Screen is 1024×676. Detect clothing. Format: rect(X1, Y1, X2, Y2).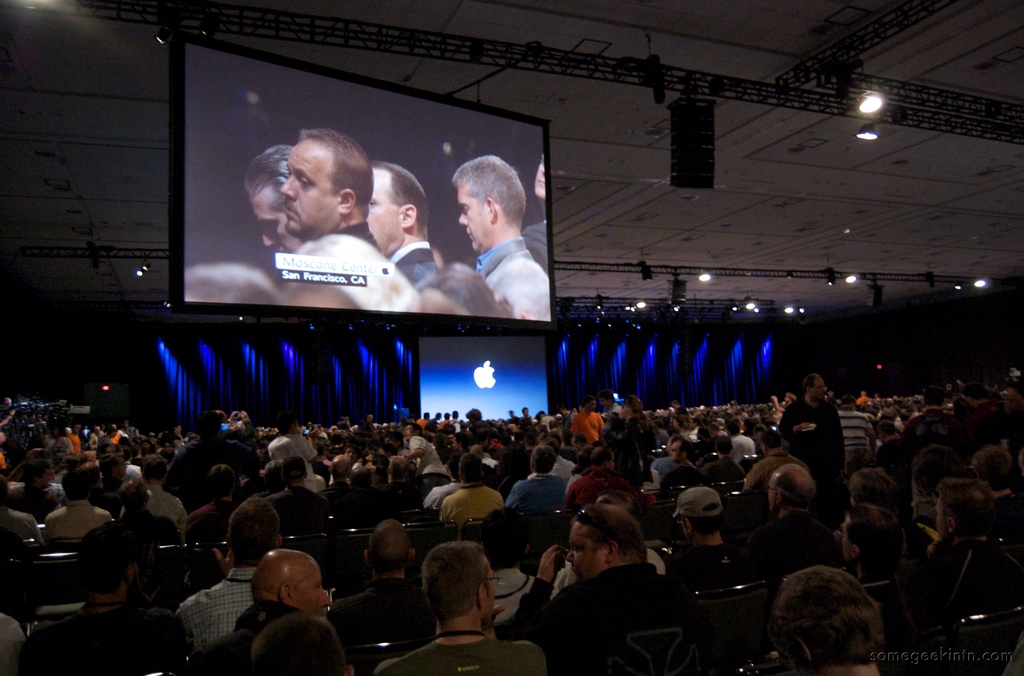
rect(480, 455, 500, 468).
